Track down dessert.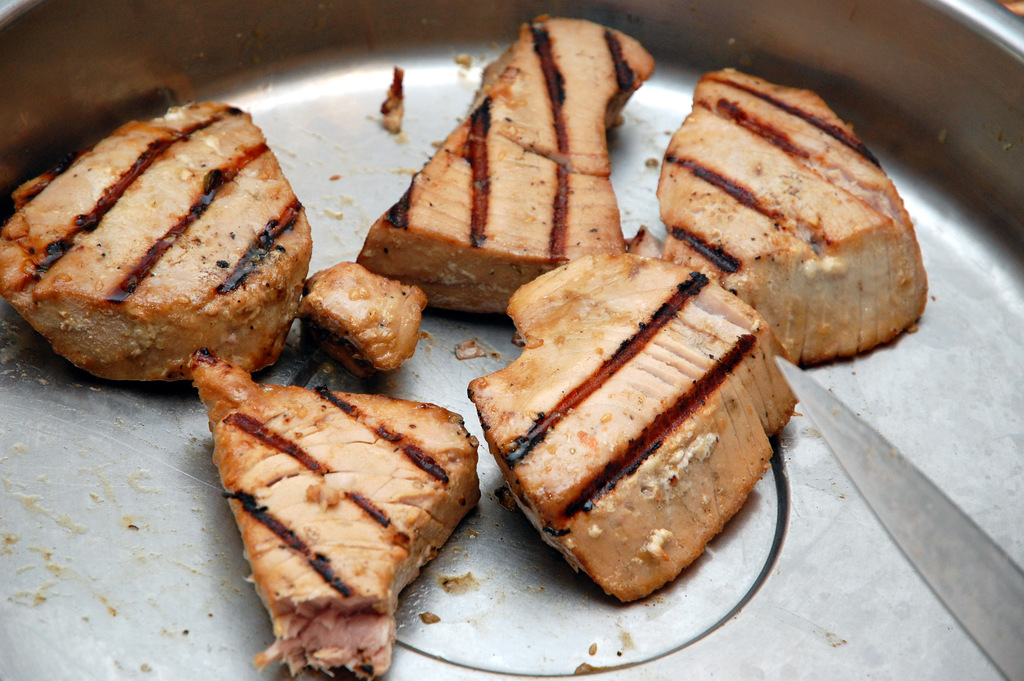
Tracked to {"left": 307, "top": 251, "right": 433, "bottom": 359}.
